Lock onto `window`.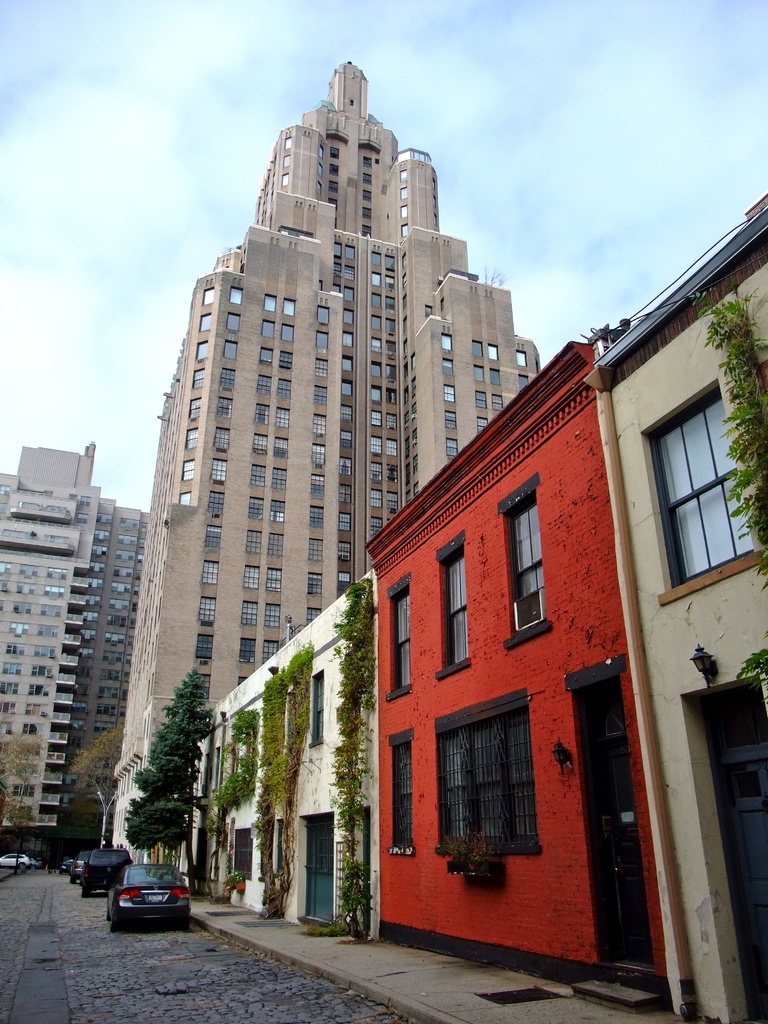
Locked: x1=504, y1=471, x2=548, y2=644.
